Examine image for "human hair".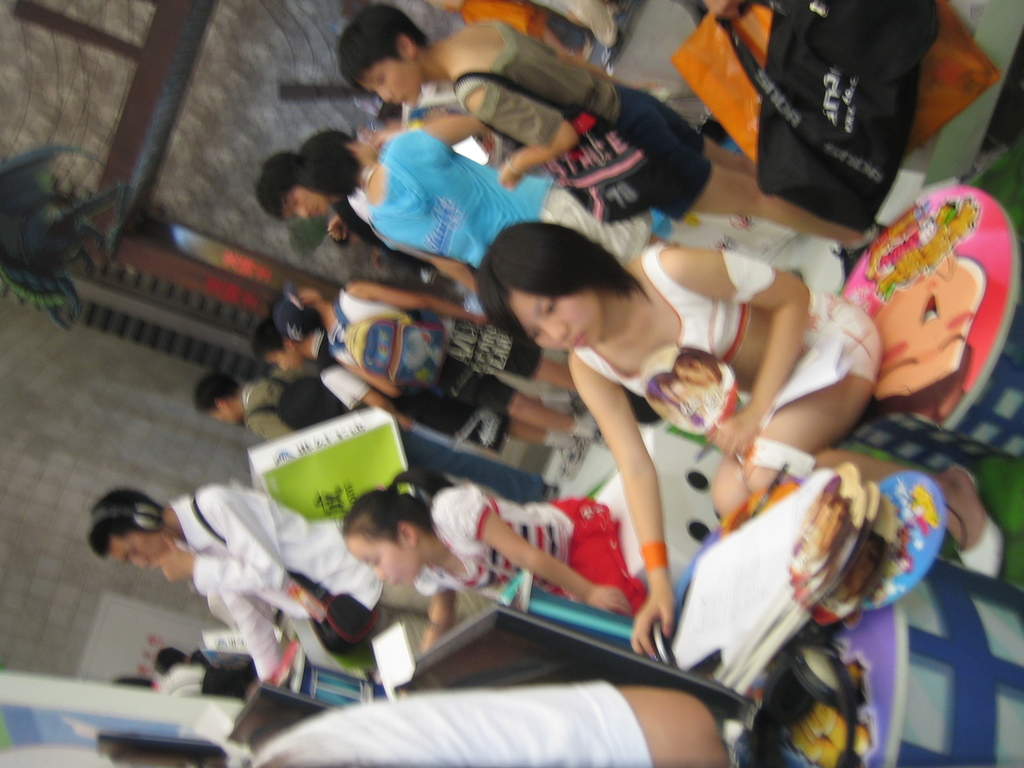
Examination result: left=152, top=642, right=182, bottom=674.
